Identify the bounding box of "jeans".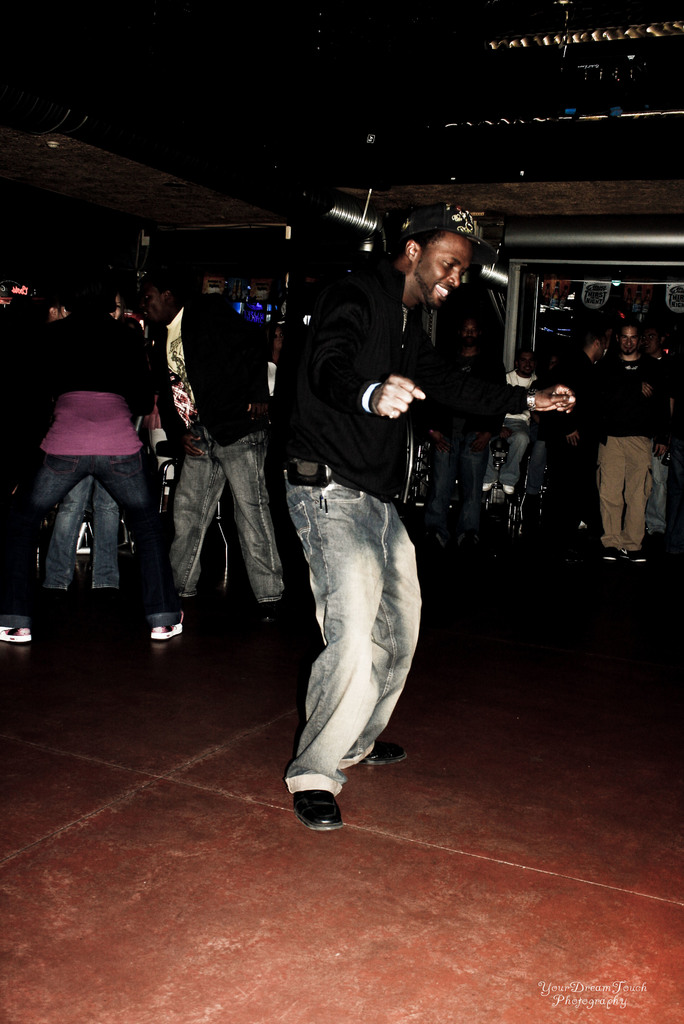
0,440,185,617.
